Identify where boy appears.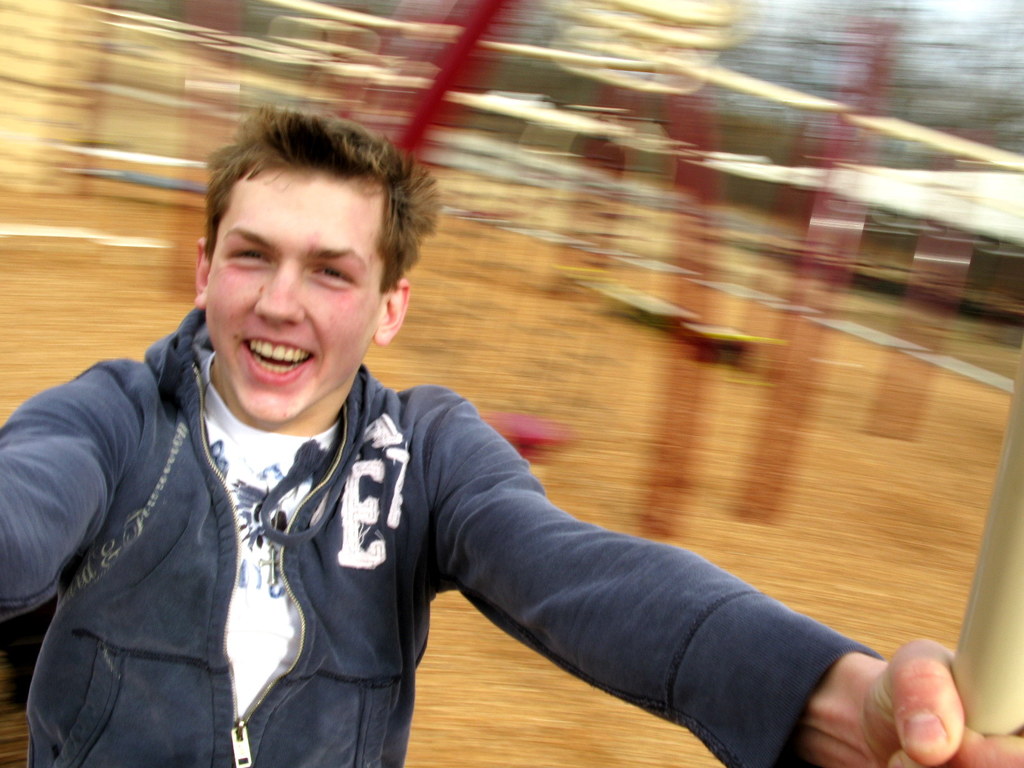
Appears at 73 80 868 742.
